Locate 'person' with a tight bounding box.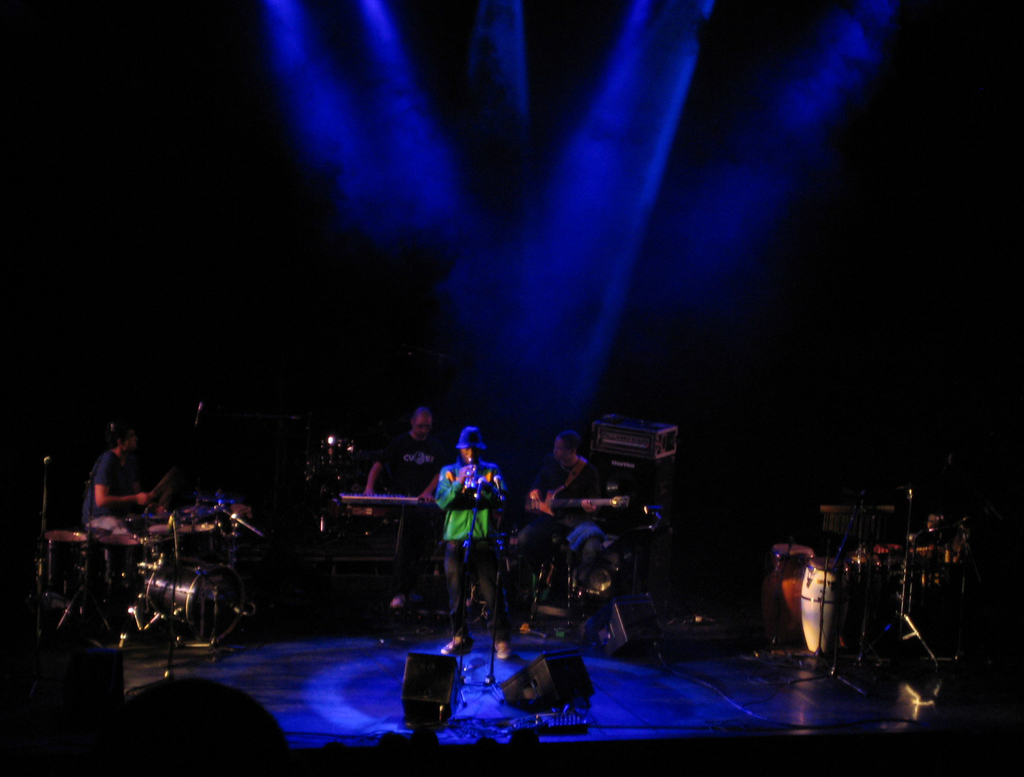
513/433/609/632.
